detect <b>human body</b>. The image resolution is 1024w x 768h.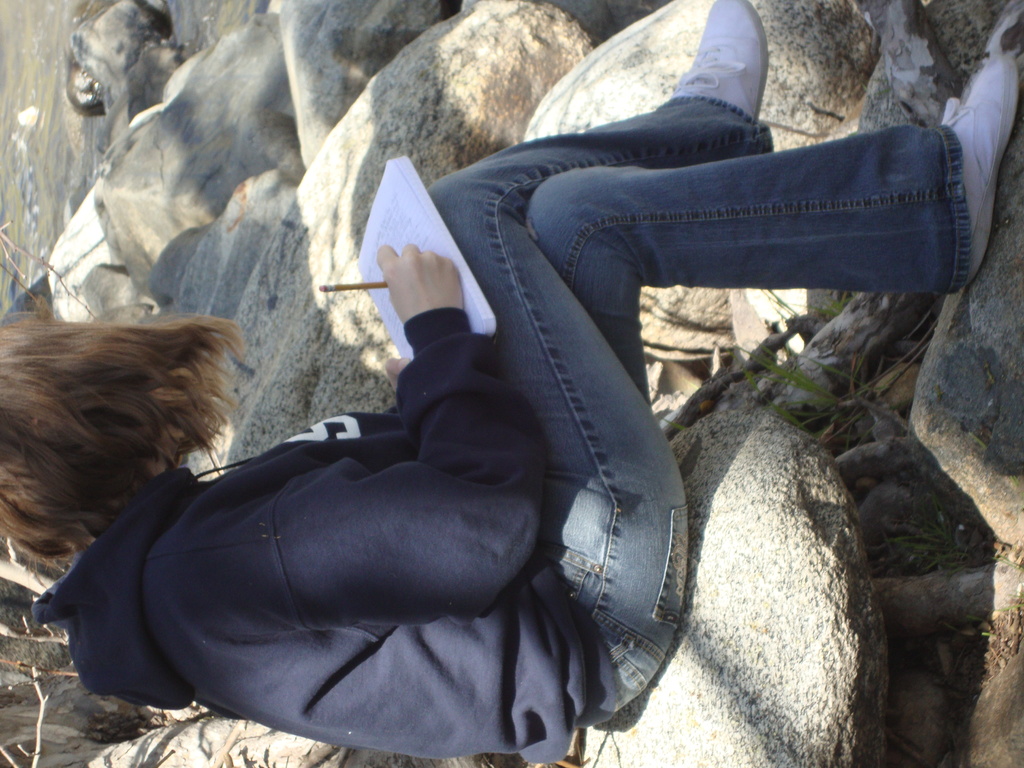
bbox(0, 0, 1023, 767).
